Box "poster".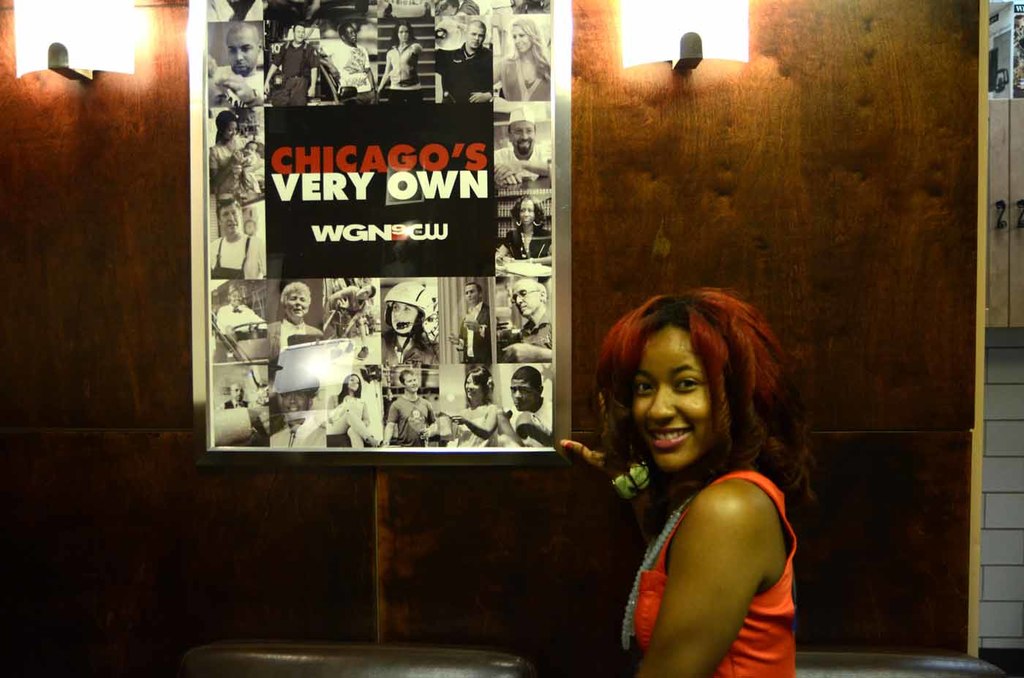
{"x1": 197, "y1": 0, "x2": 554, "y2": 452}.
